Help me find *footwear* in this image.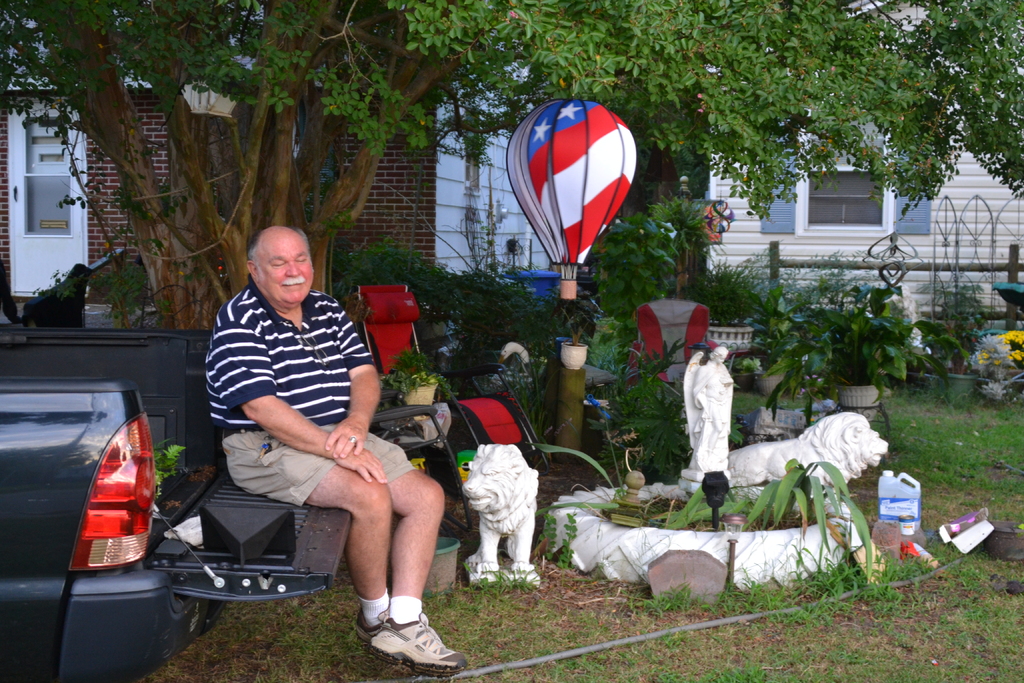
Found it: box=[364, 609, 466, 680].
